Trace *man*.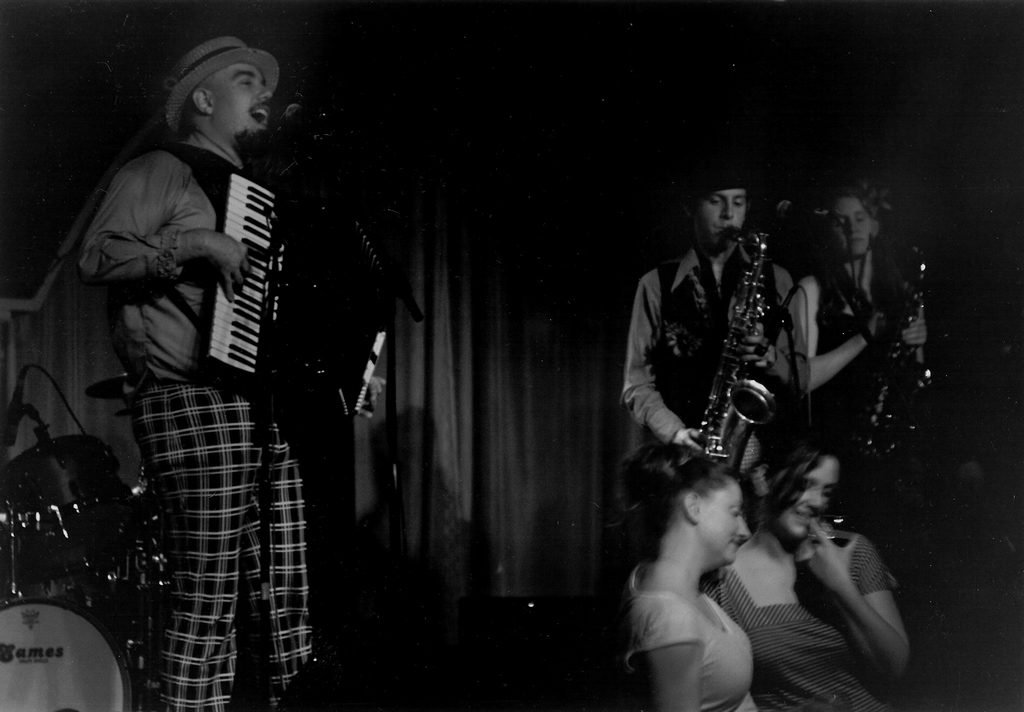
Traced to region(79, 18, 343, 711).
